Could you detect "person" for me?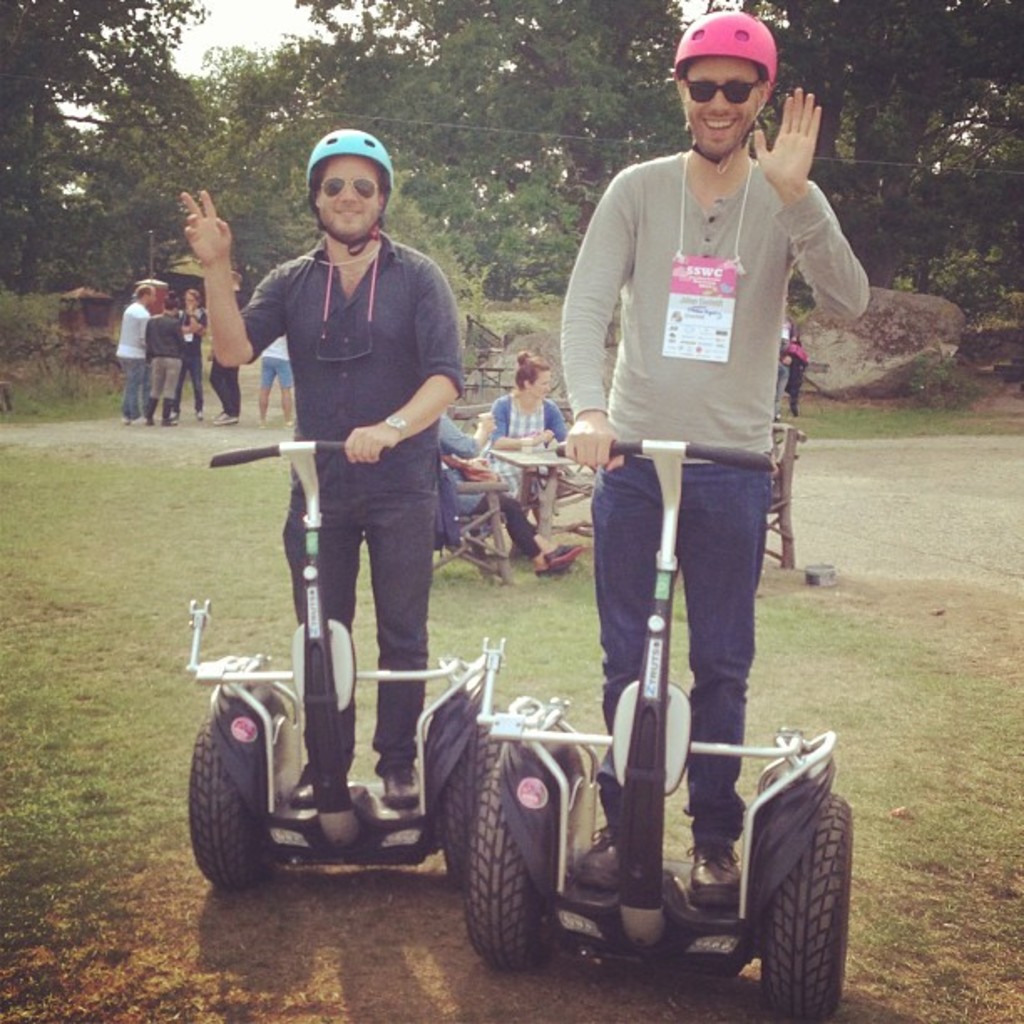
Detection result: x1=110 y1=288 x2=149 y2=427.
